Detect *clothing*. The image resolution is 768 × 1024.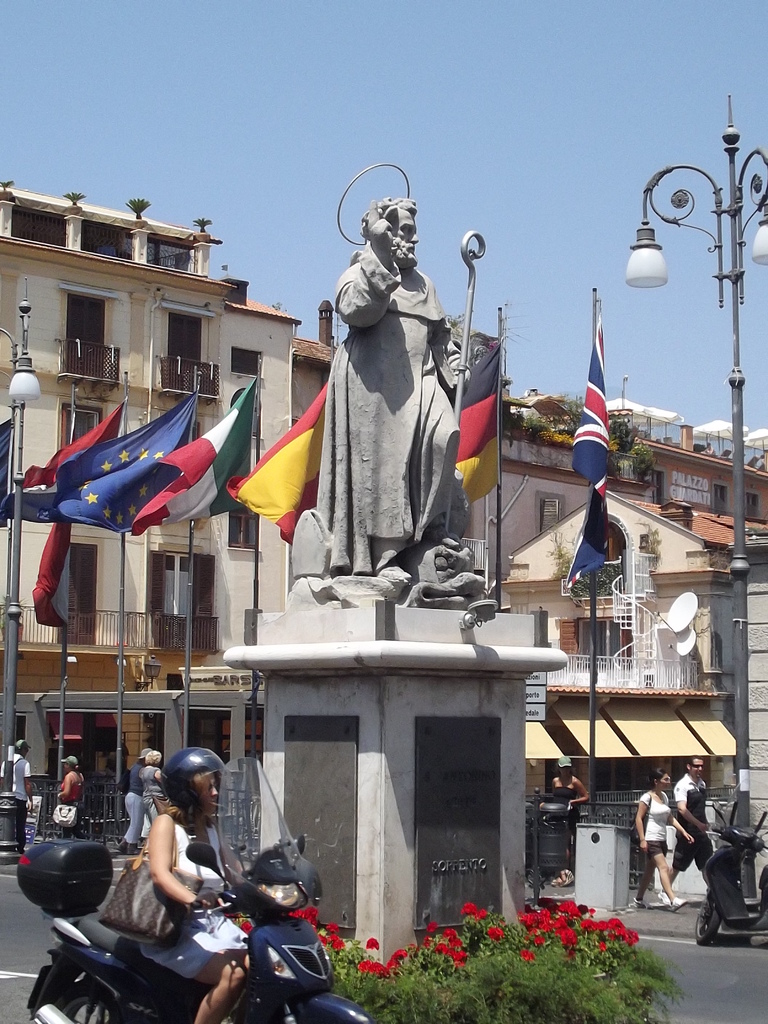
locate(0, 756, 35, 856).
